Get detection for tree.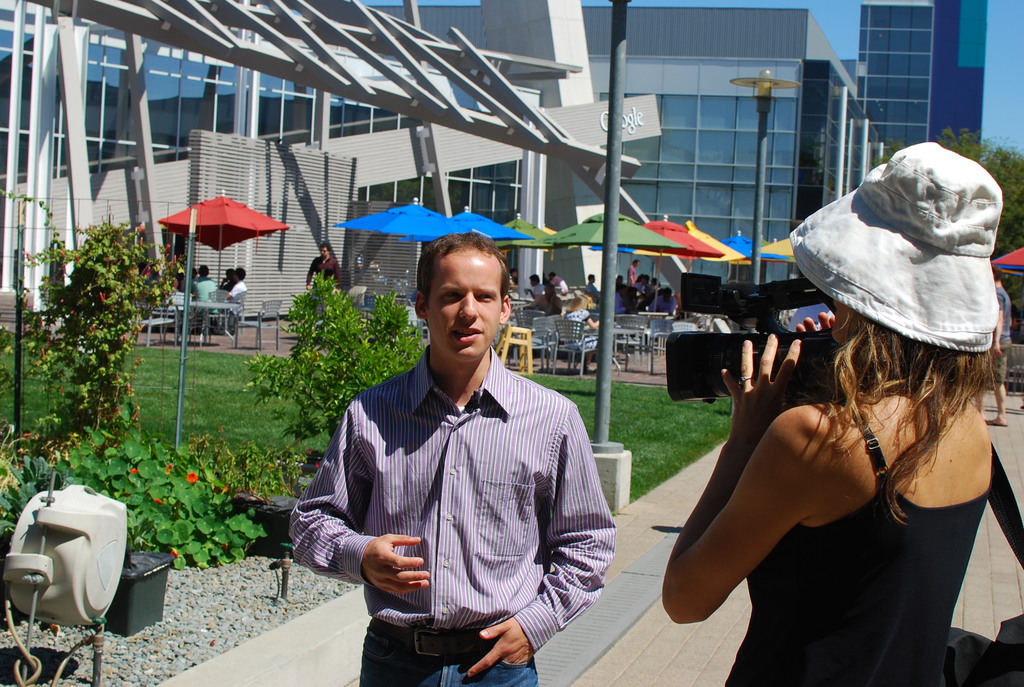
Detection: 900, 128, 1023, 333.
